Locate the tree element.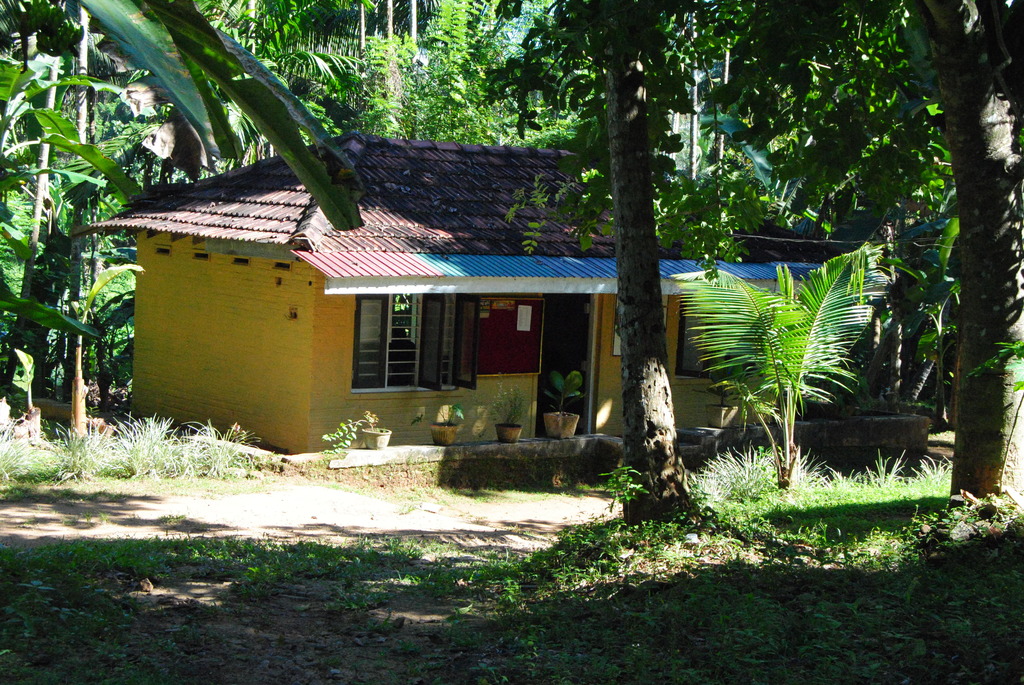
Element bbox: [86,0,365,235].
